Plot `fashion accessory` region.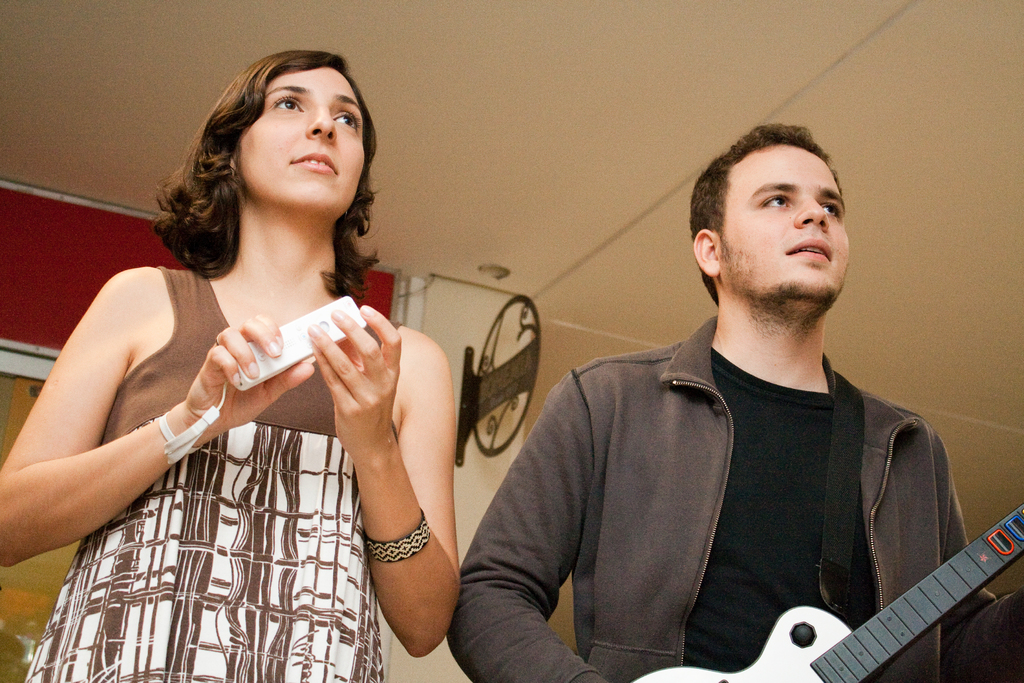
Plotted at box=[445, 306, 1023, 682].
